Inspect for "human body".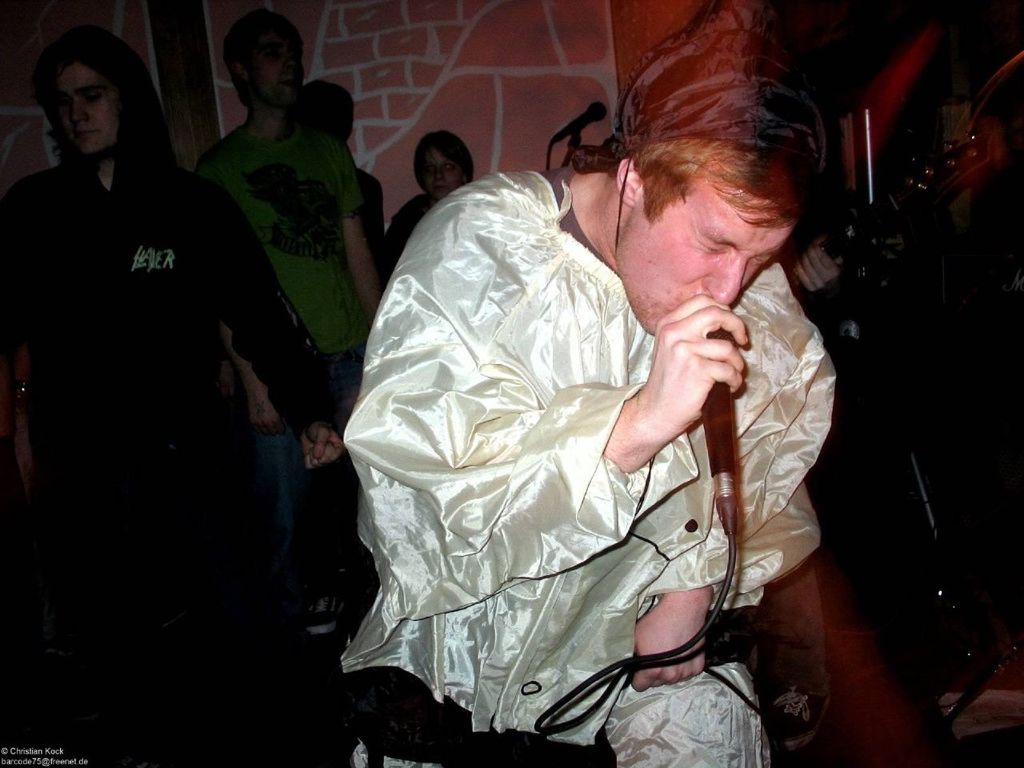
Inspection: rect(18, 175, 347, 562).
